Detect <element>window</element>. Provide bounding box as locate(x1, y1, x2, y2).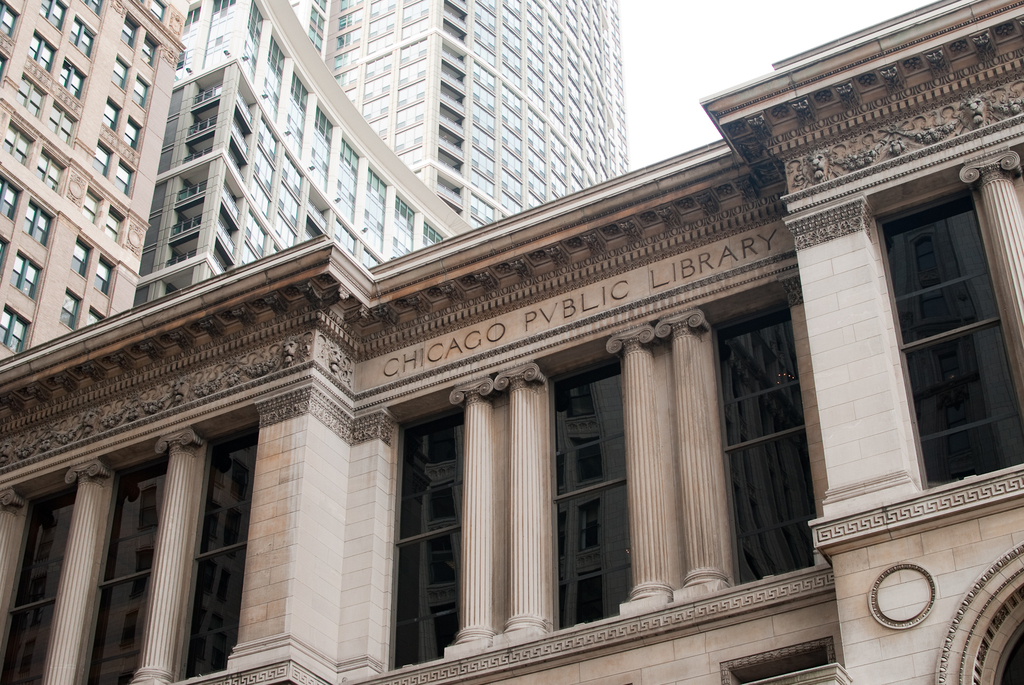
locate(552, 359, 633, 629).
